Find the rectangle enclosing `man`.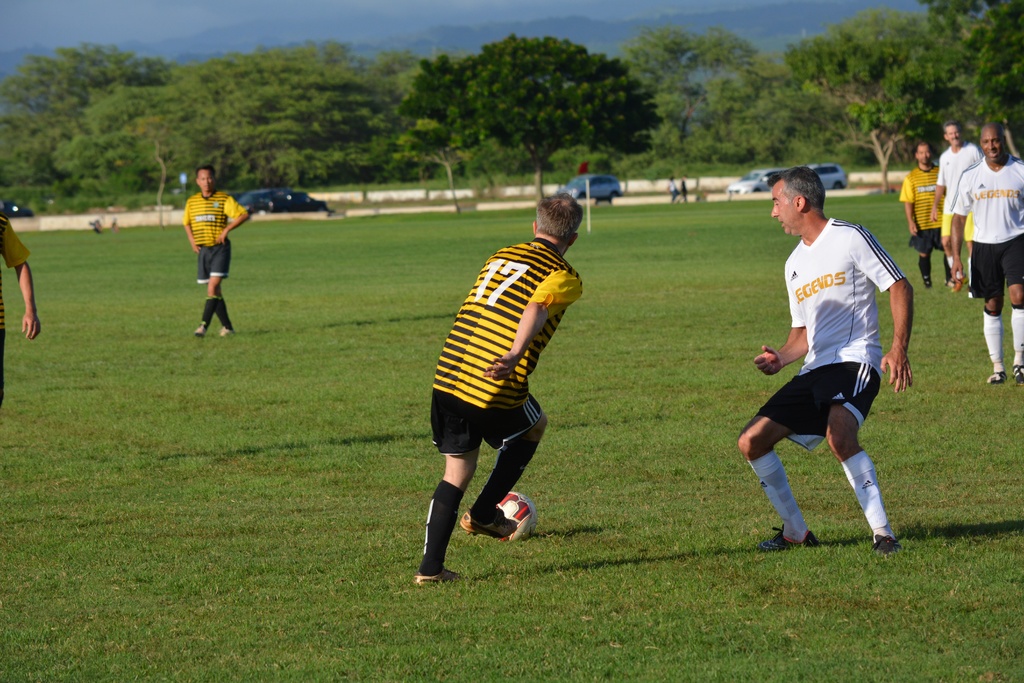
left=410, top=195, right=585, bottom=586.
